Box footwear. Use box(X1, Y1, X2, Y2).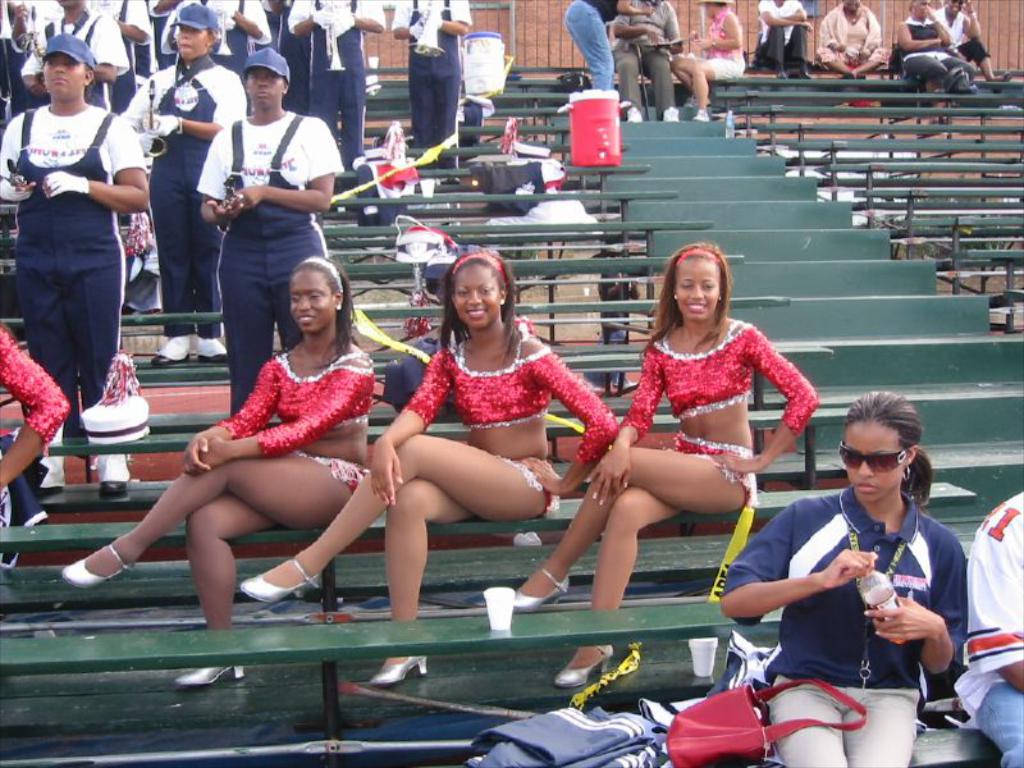
box(177, 662, 242, 687).
